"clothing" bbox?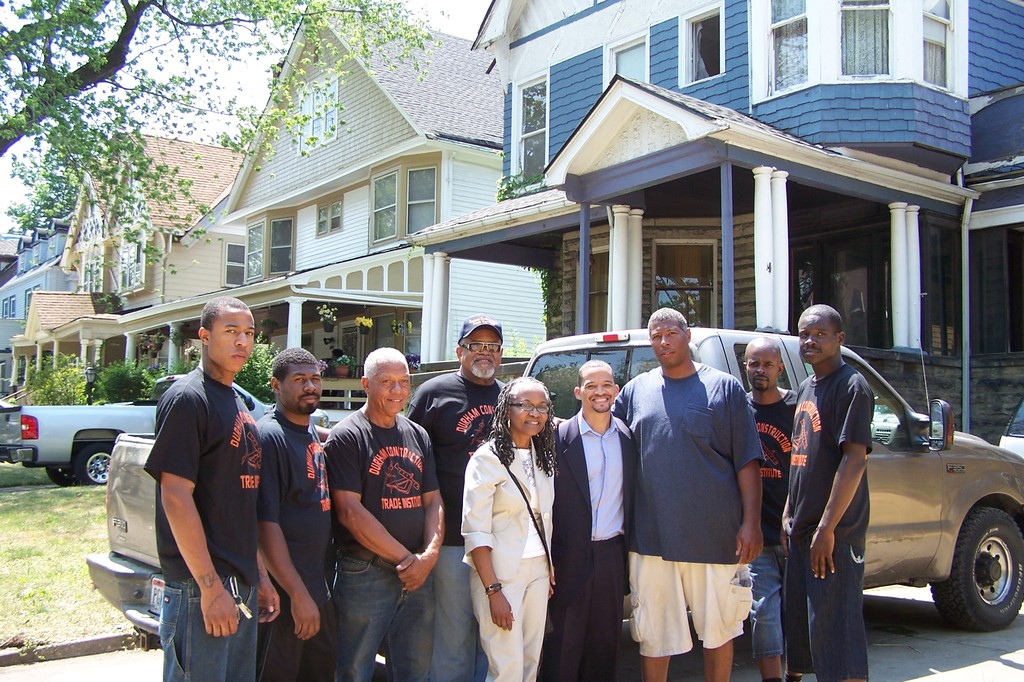
x1=453 y1=399 x2=566 y2=659
